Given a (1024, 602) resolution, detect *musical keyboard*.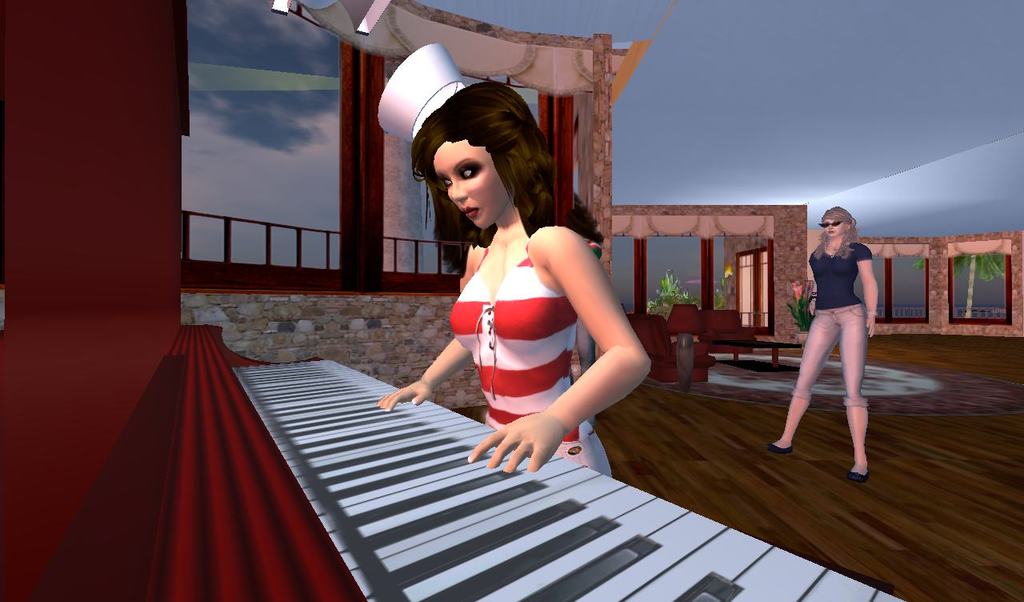
{"left": 228, "top": 347, "right": 906, "bottom": 601}.
